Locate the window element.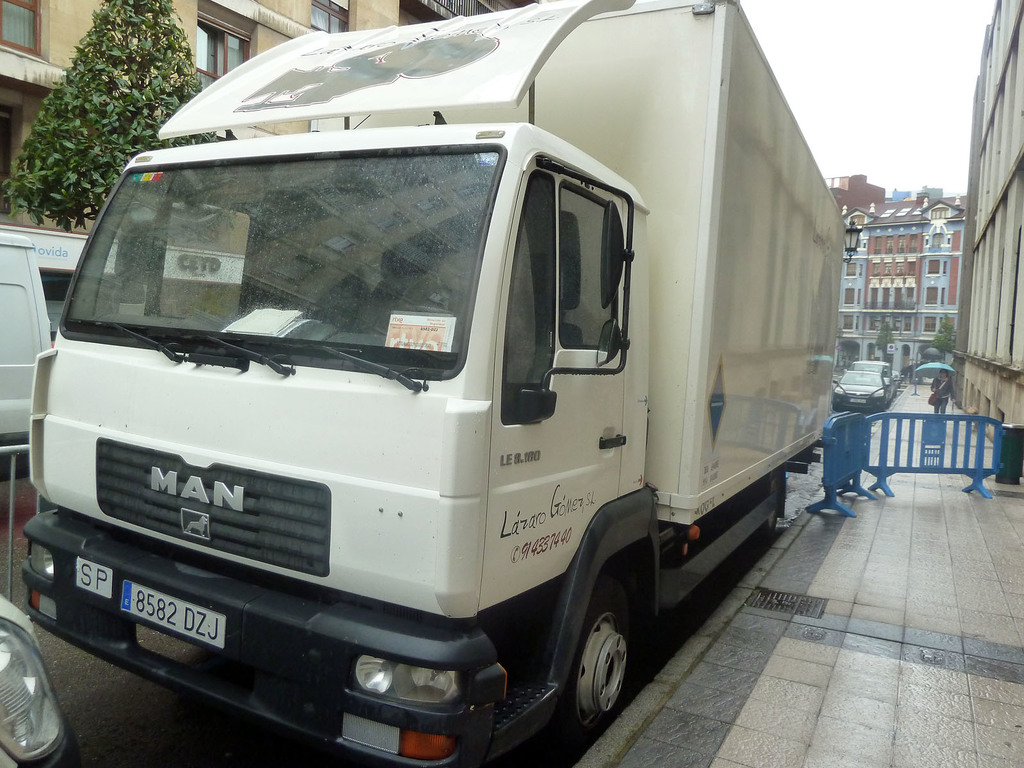
Element bbox: <box>892,285,900,305</box>.
